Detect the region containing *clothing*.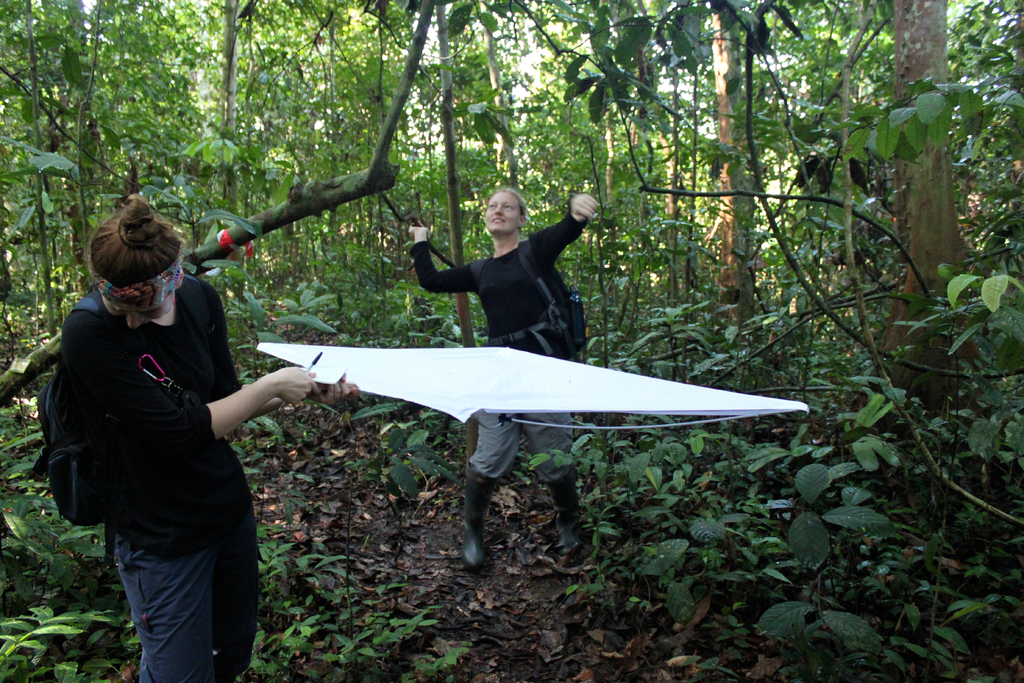
[61,278,261,680].
